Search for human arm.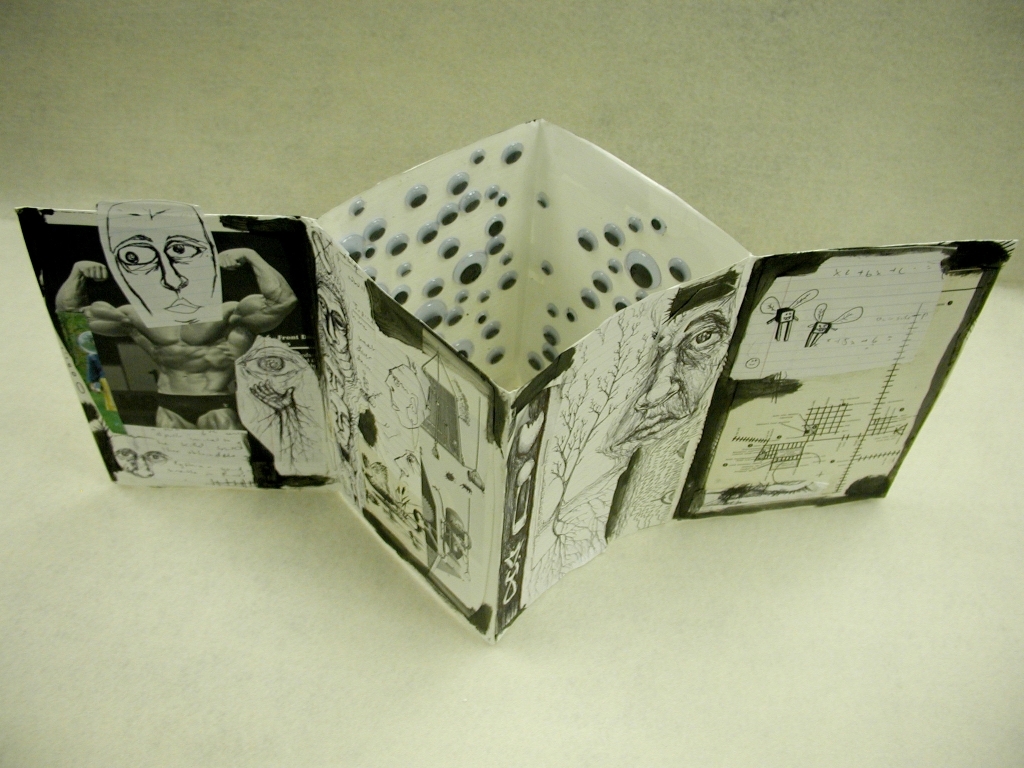
Found at [left=52, top=243, right=142, bottom=339].
